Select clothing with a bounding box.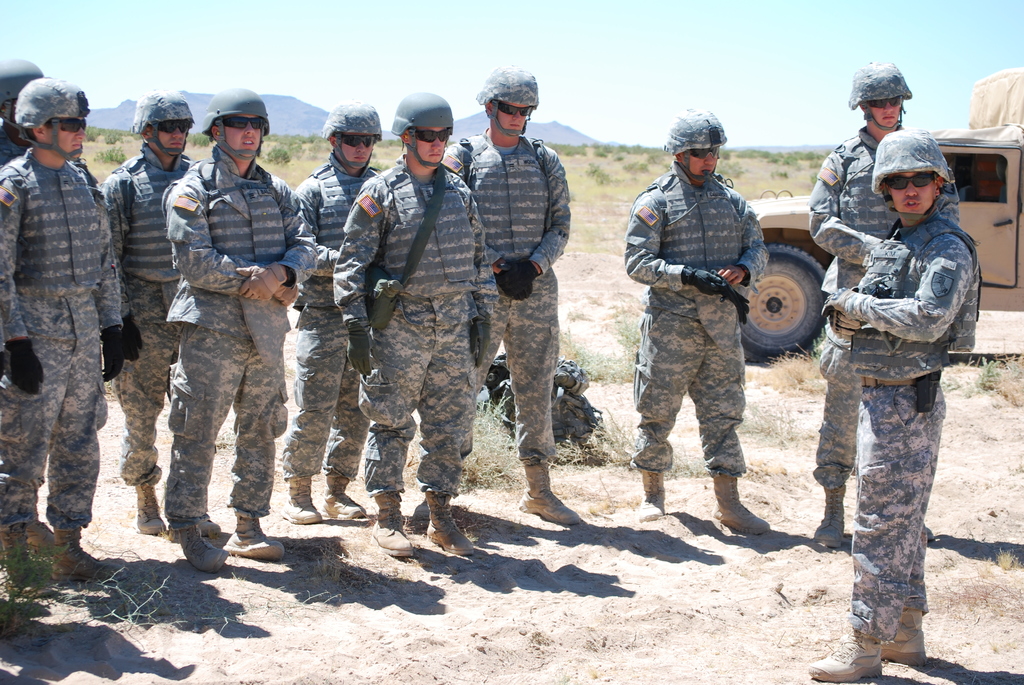
l=620, t=159, r=770, b=477.
